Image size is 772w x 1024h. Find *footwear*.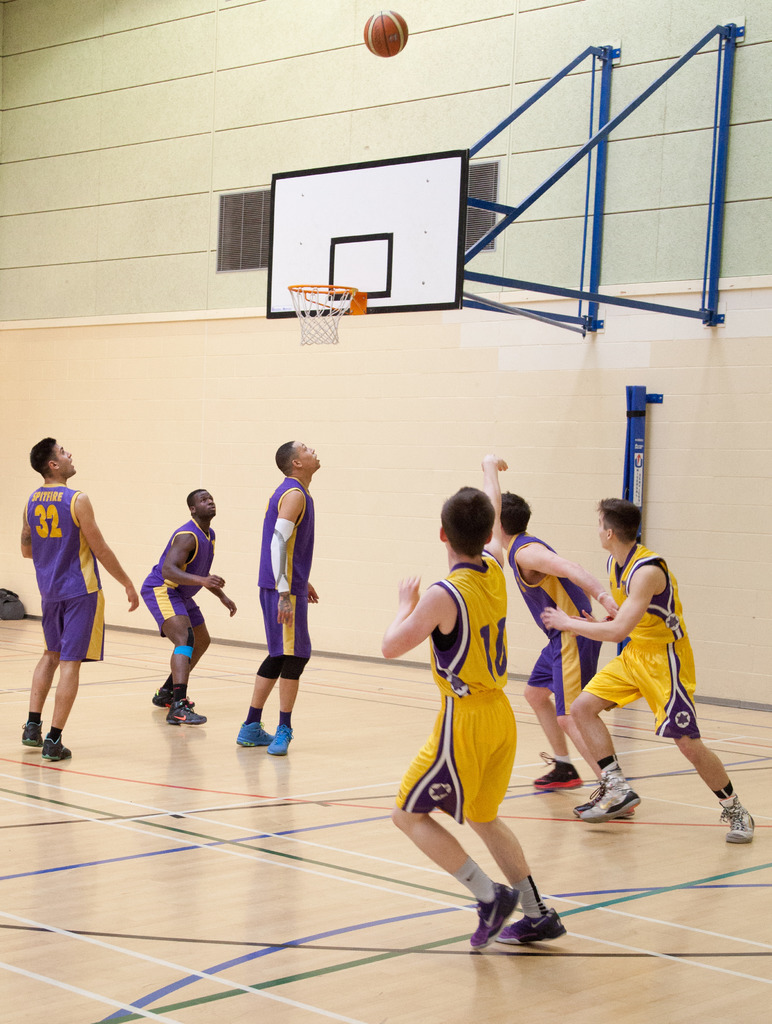
x1=263 y1=721 x2=294 y2=751.
